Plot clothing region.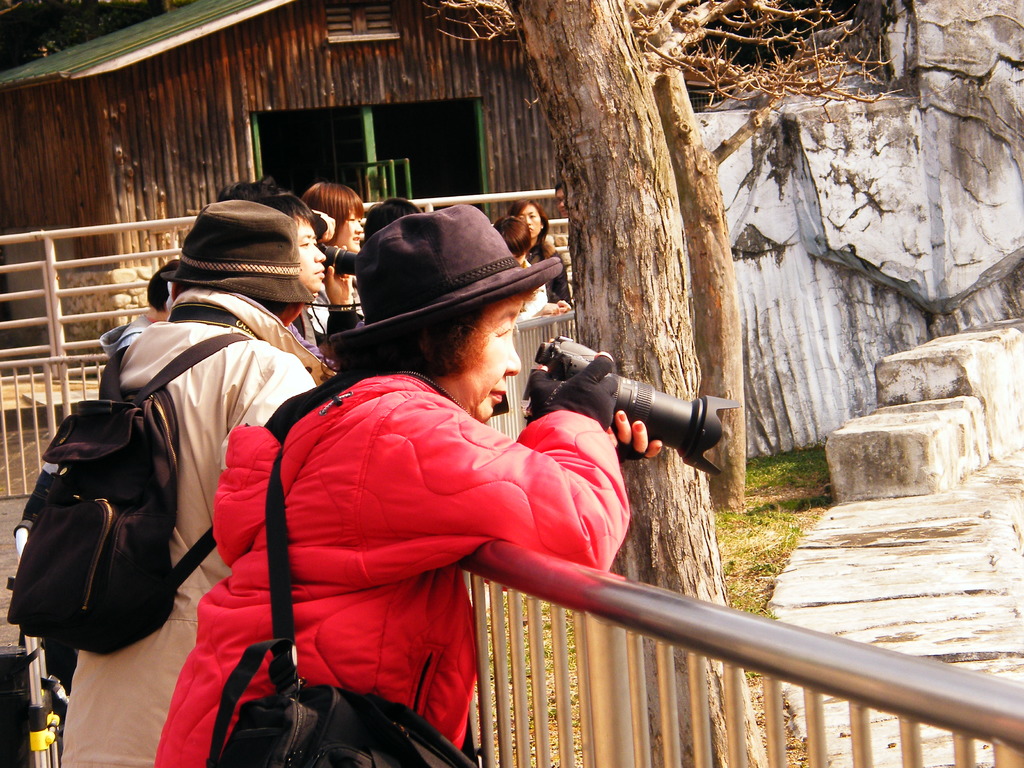
Plotted at (x1=64, y1=316, x2=317, y2=756).
